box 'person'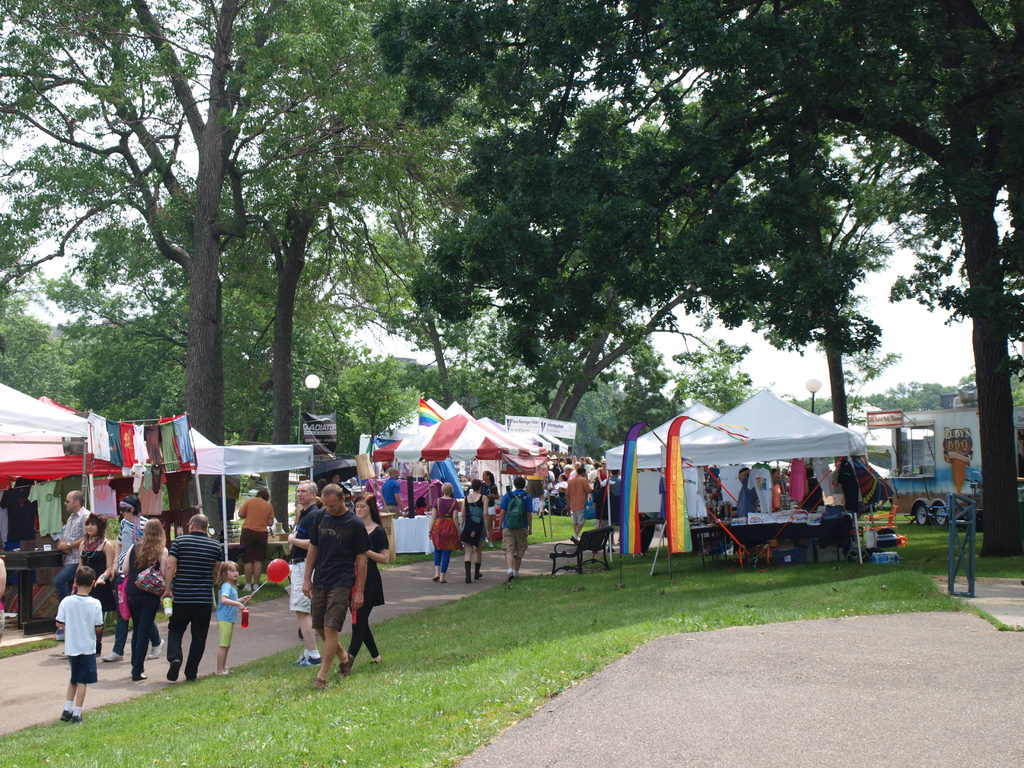
(left=106, top=499, right=170, bottom=659)
